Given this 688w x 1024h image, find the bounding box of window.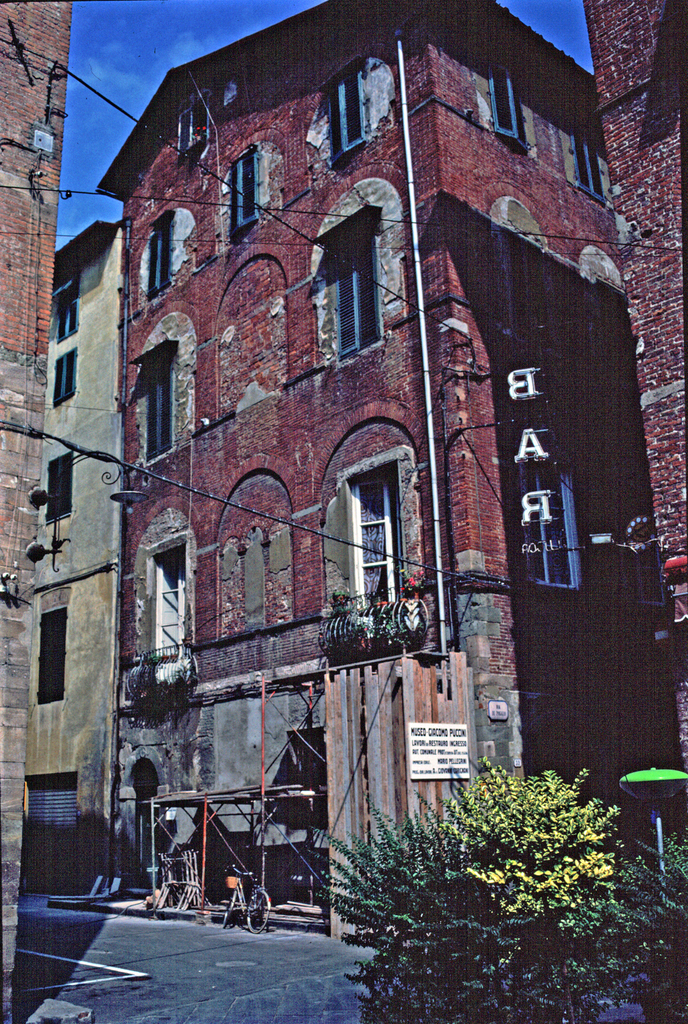
box=[44, 454, 70, 527].
